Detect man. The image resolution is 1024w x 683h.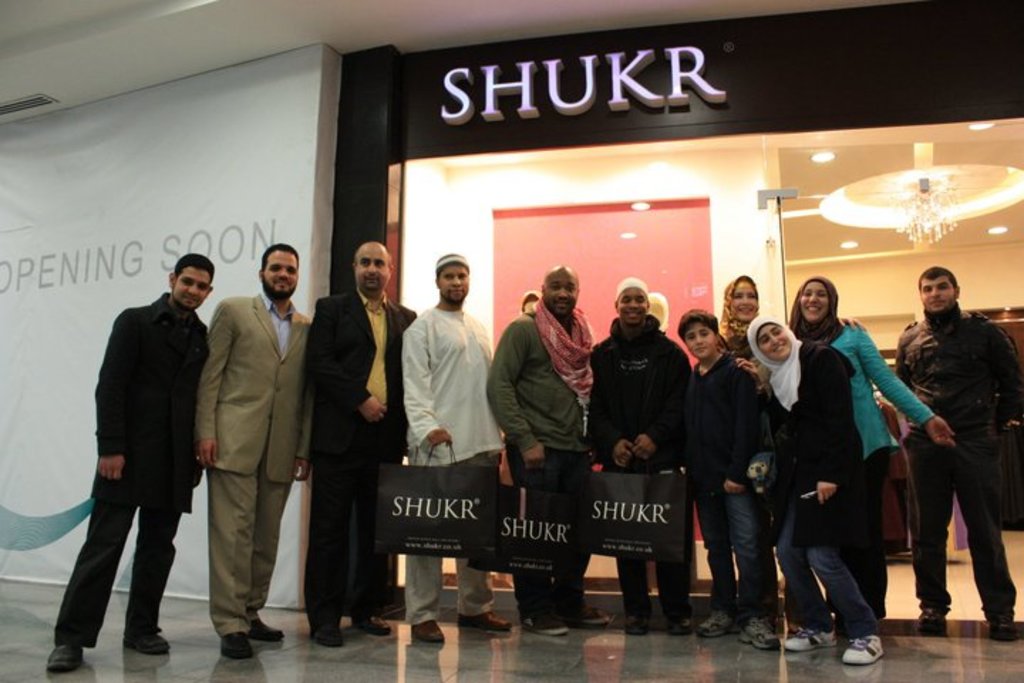
[893, 268, 1023, 643].
